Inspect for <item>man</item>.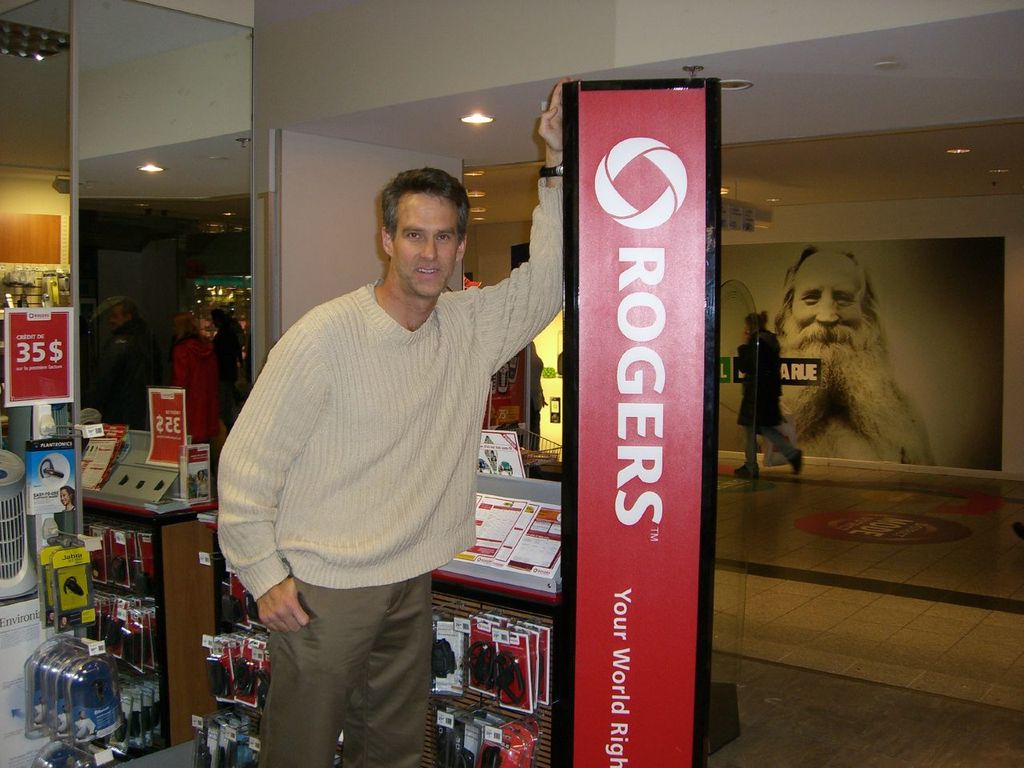
Inspection: <bbox>770, 246, 936, 470</bbox>.
